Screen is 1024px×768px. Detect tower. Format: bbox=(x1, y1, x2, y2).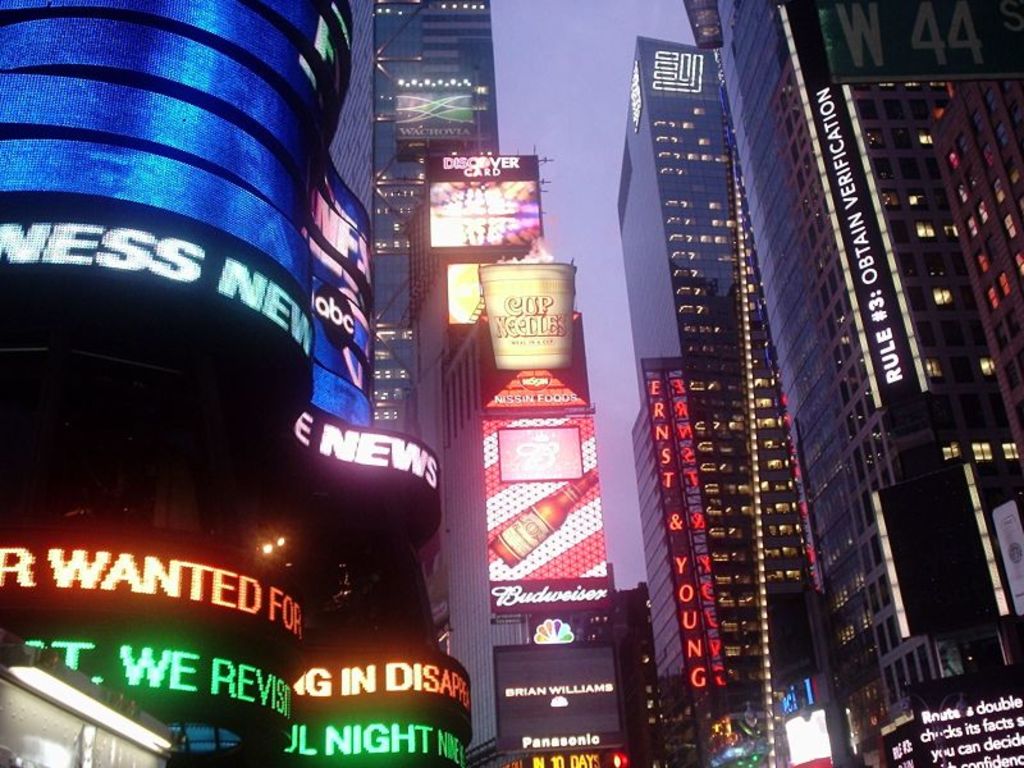
bbox=(614, 32, 815, 767).
